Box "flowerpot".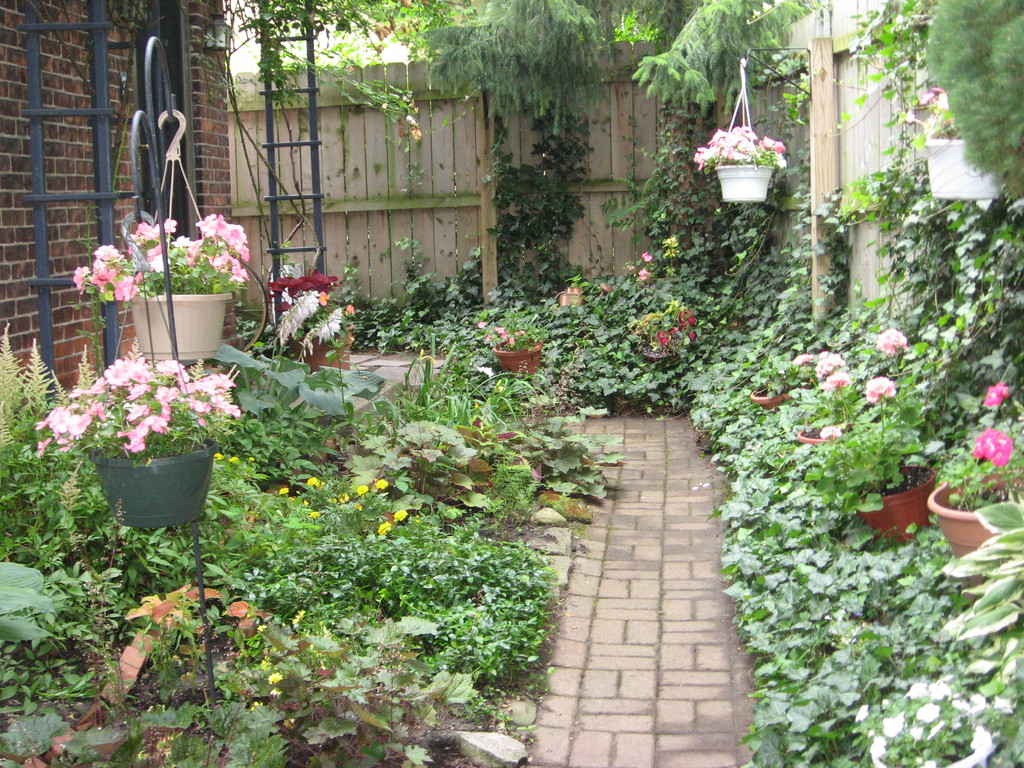
98,431,213,530.
